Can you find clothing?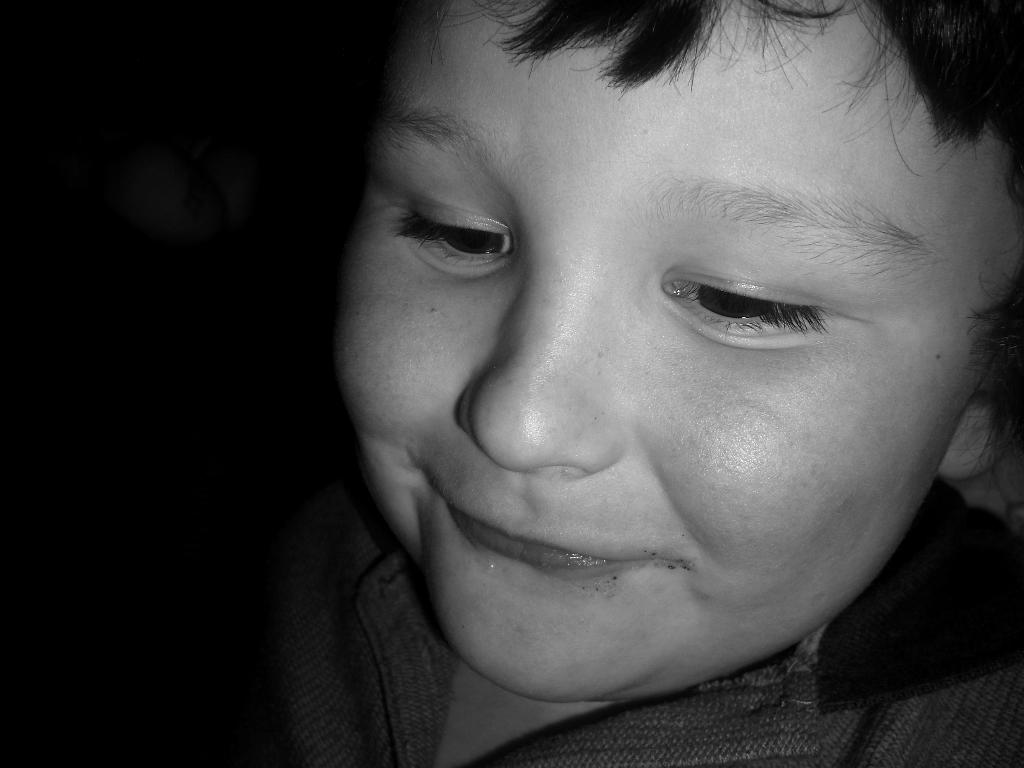
Yes, bounding box: {"x1": 168, "y1": 511, "x2": 1023, "y2": 767}.
